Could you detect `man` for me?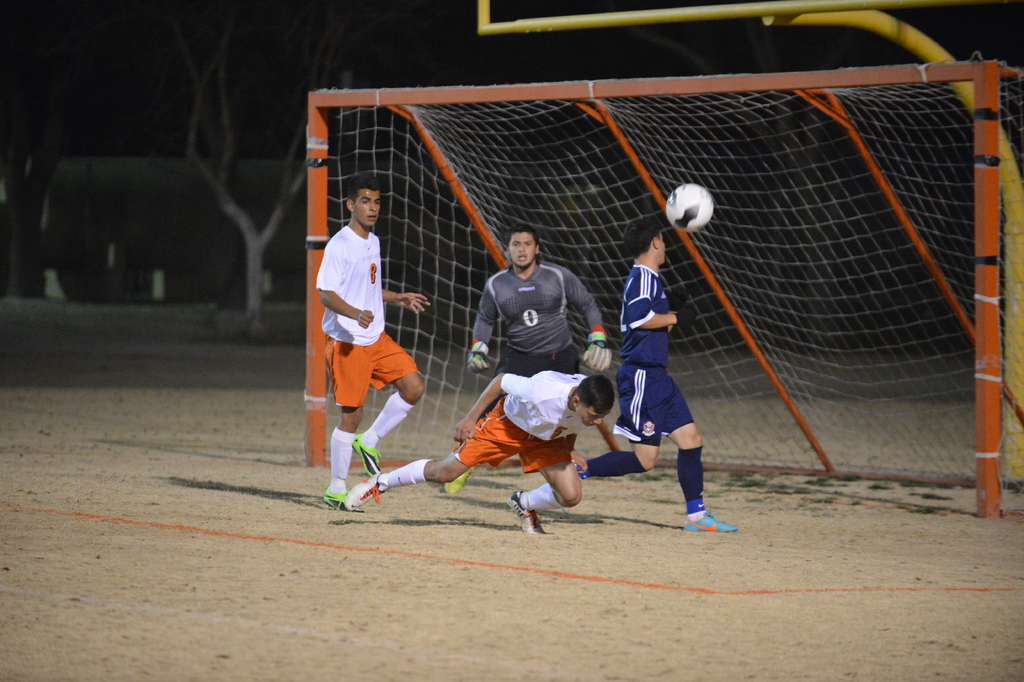
Detection result: x1=334, y1=383, x2=614, y2=538.
